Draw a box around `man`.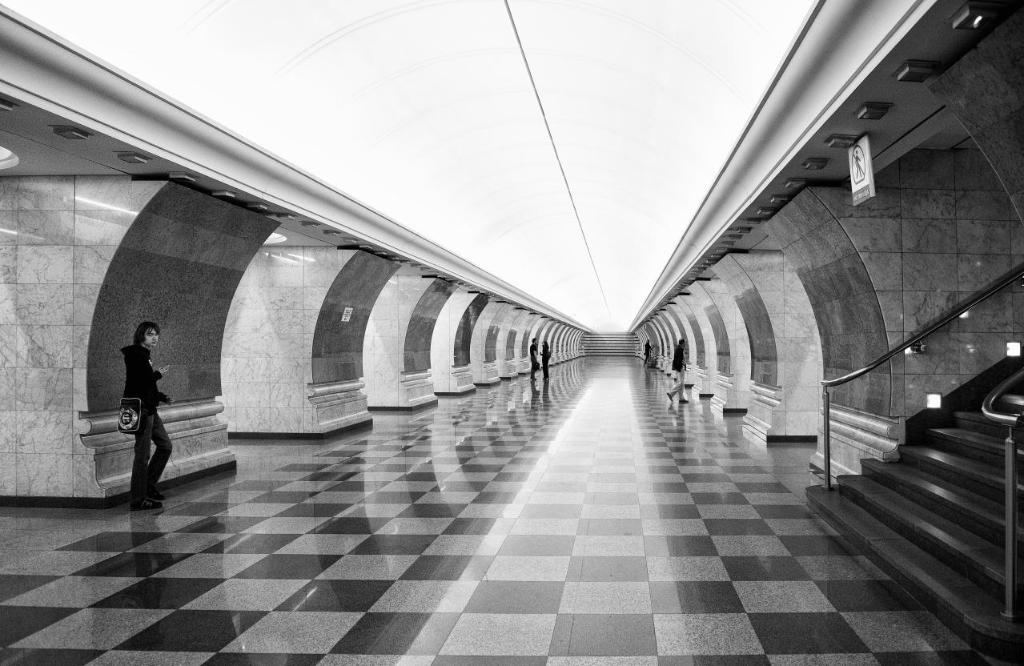
528:336:540:381.
